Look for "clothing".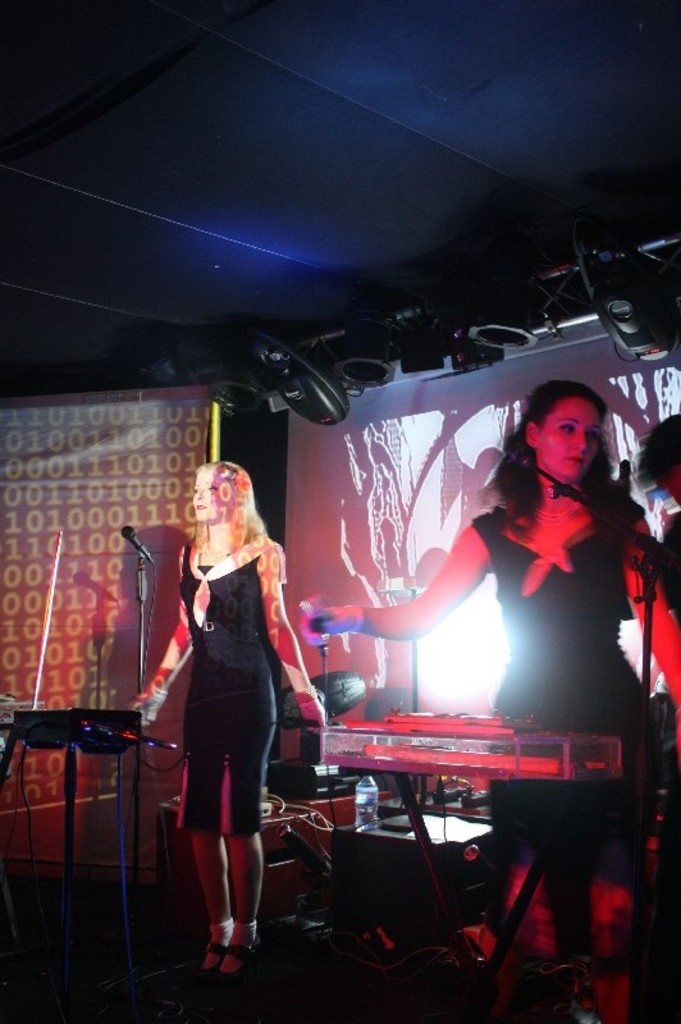
Found: box=[178, 532, 292, 840].
